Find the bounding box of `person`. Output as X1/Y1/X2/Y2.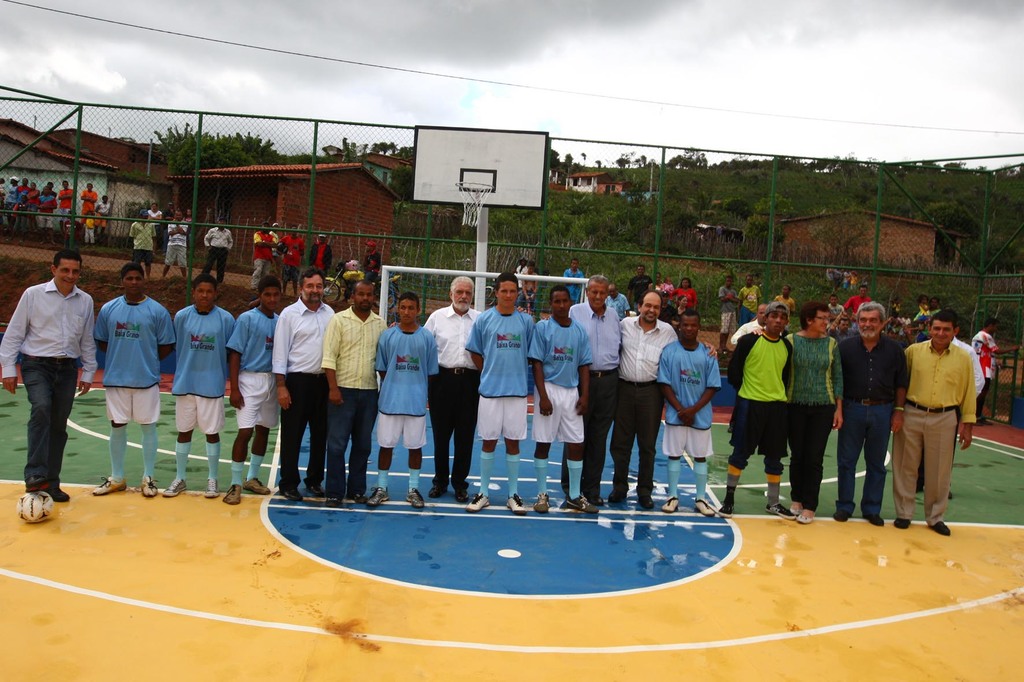
714/269/743/359.
